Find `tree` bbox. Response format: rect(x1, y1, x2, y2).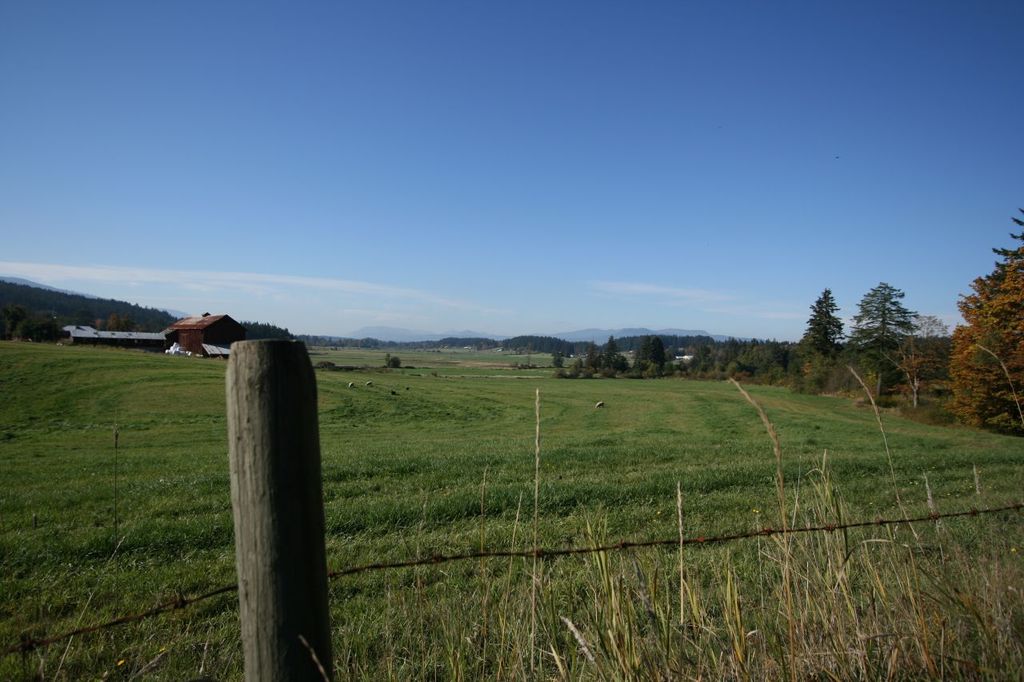
rect(935, 237, 1023, 441).
